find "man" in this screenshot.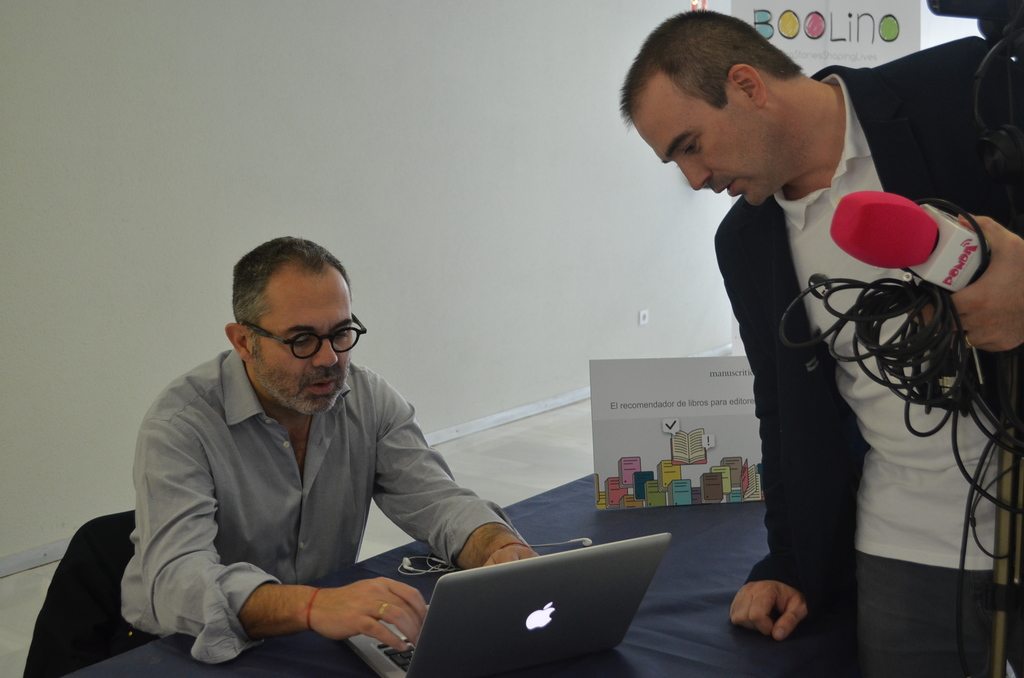
The bounding box for "man" is <bbox>620, 7, 1023, 677</bbox>.
